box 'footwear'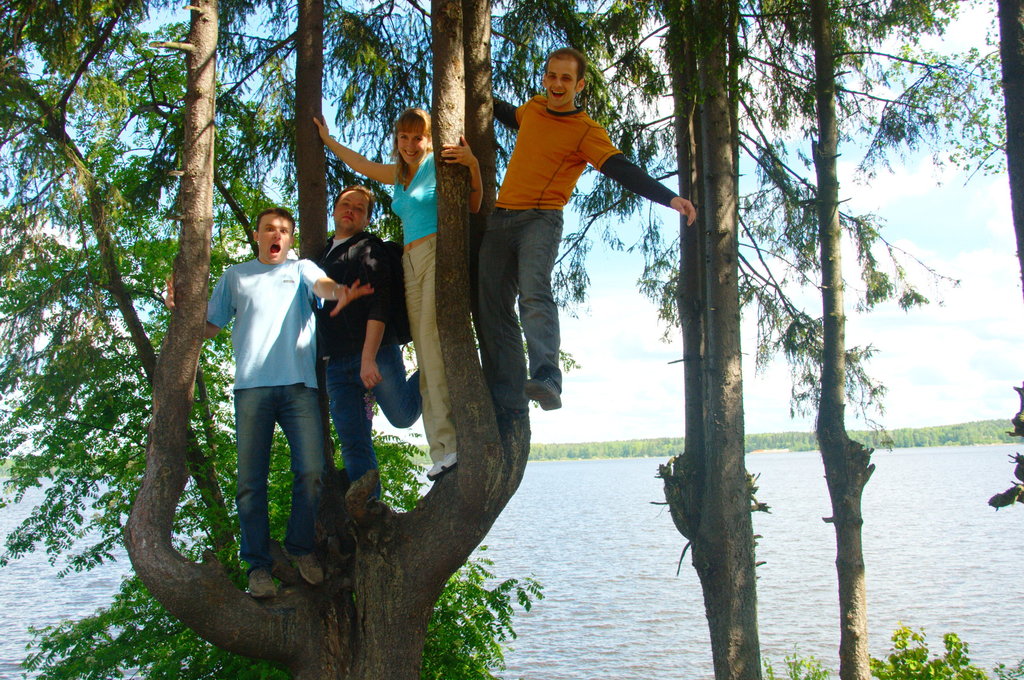
{"x1": 441, "y1": 452, "x2": 459, "y2": 472}
